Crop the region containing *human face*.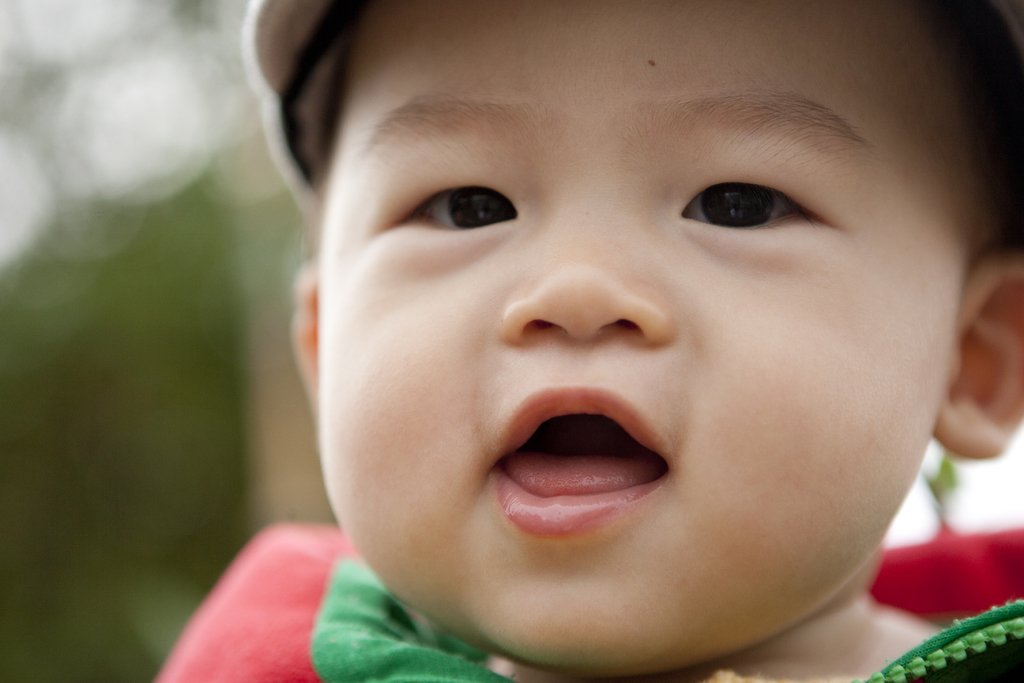
Crop region: (316, 0, 952, 666).
